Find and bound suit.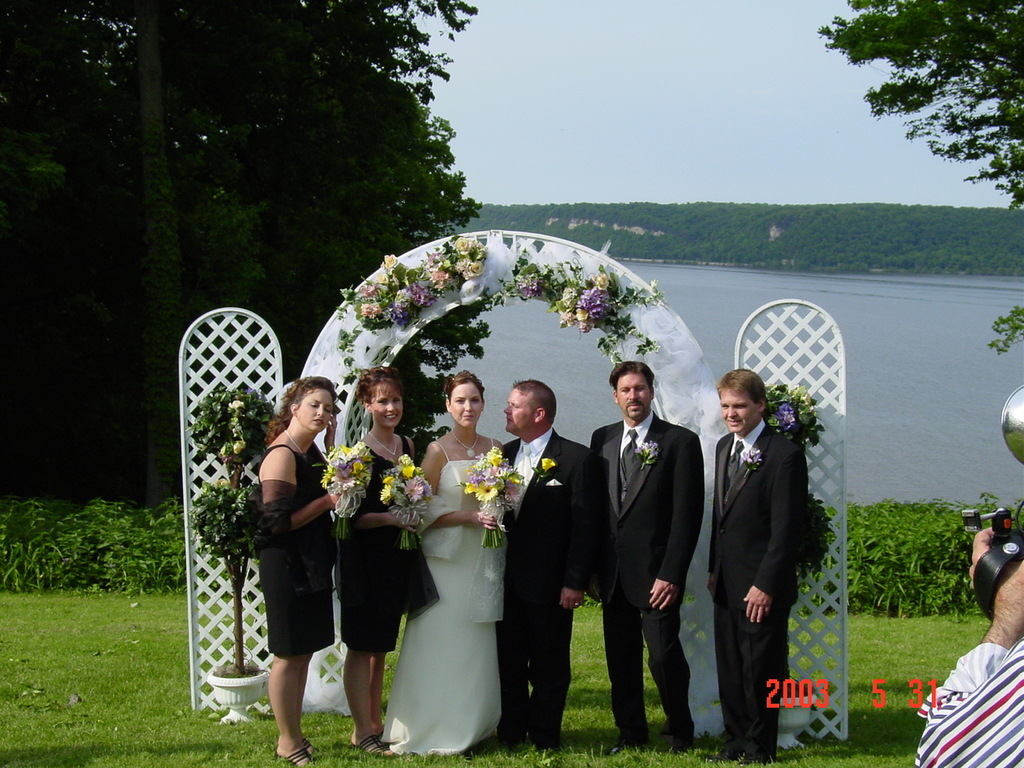
Bound: select_region(506, 425, 606, 724).
